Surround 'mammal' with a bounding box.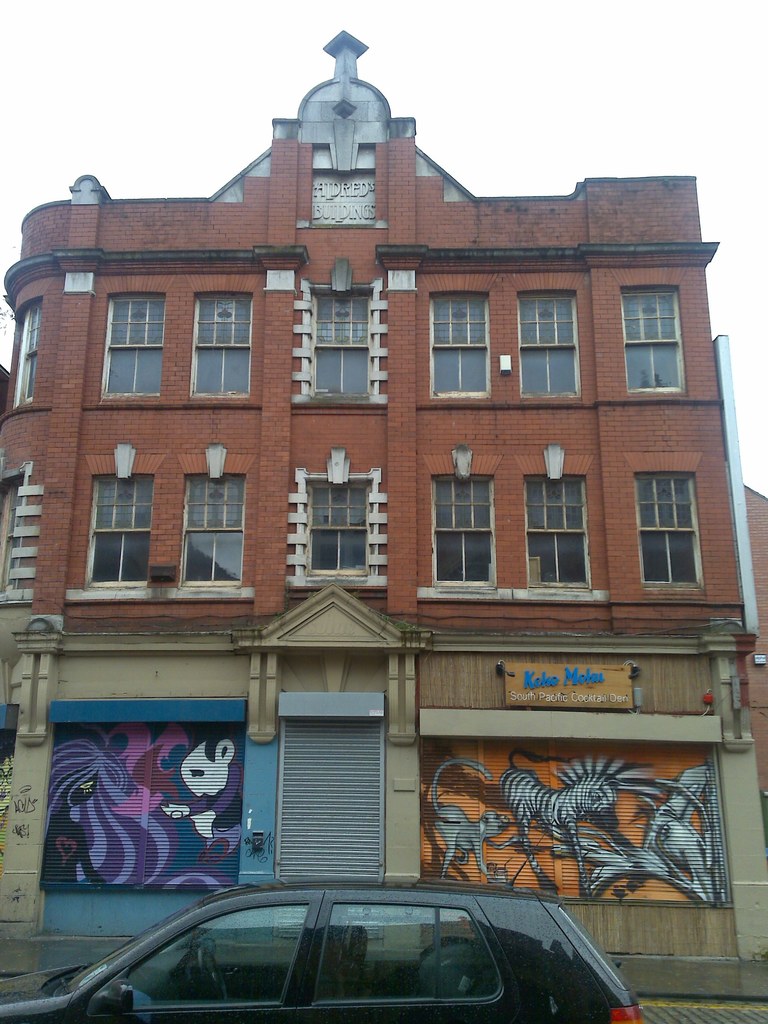
left=431, top=758, right=511, bottom=884.
